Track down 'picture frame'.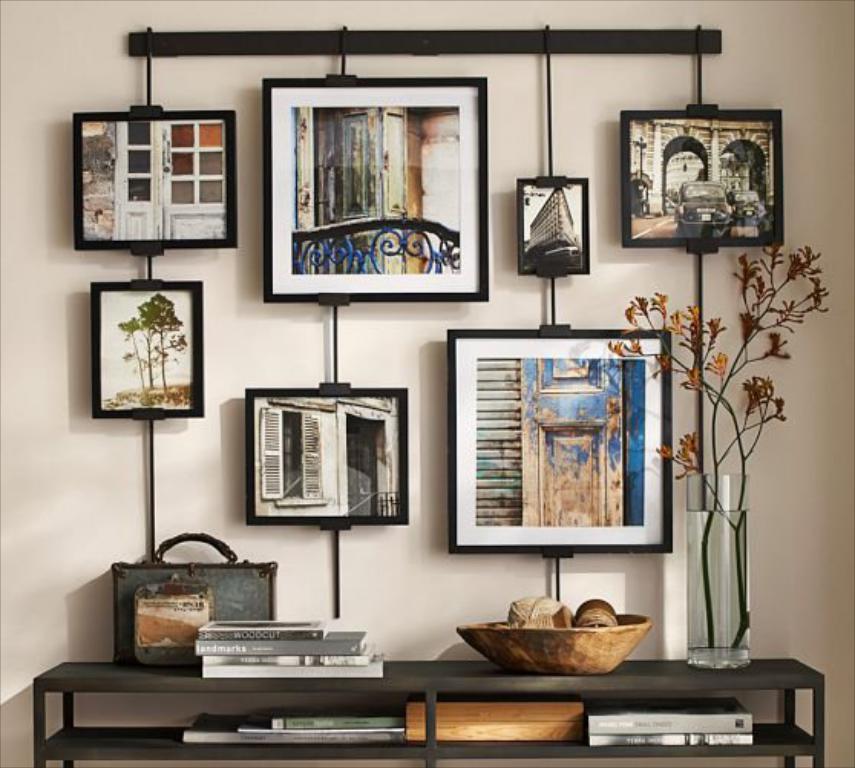
Tracked to crop(95, 281, 210, 420).
